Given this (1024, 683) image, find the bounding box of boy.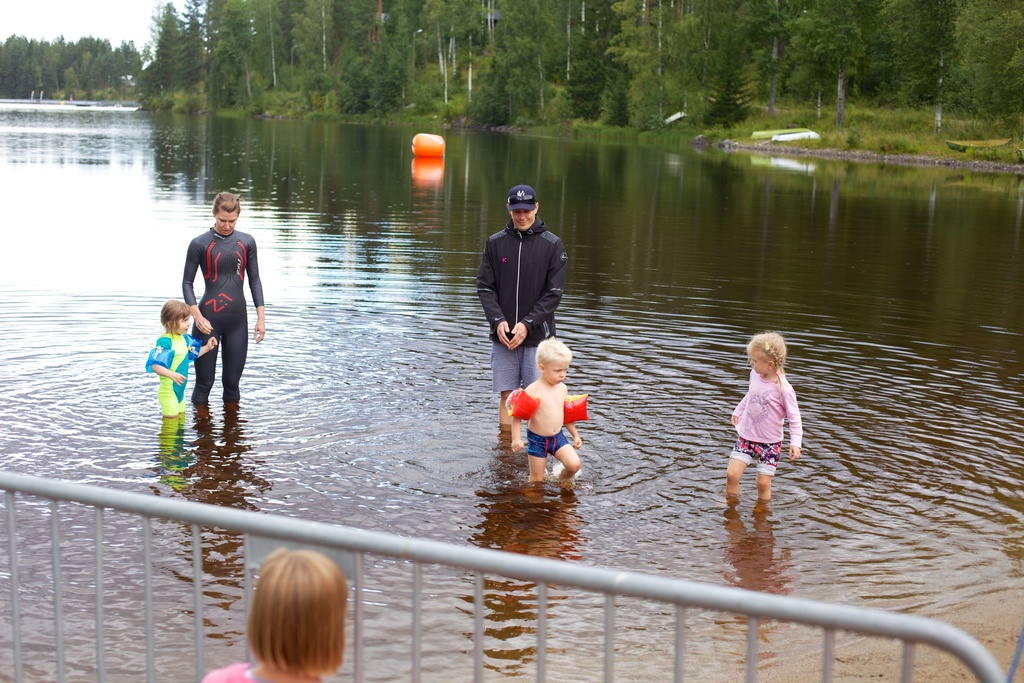
[506,336,602,495].
